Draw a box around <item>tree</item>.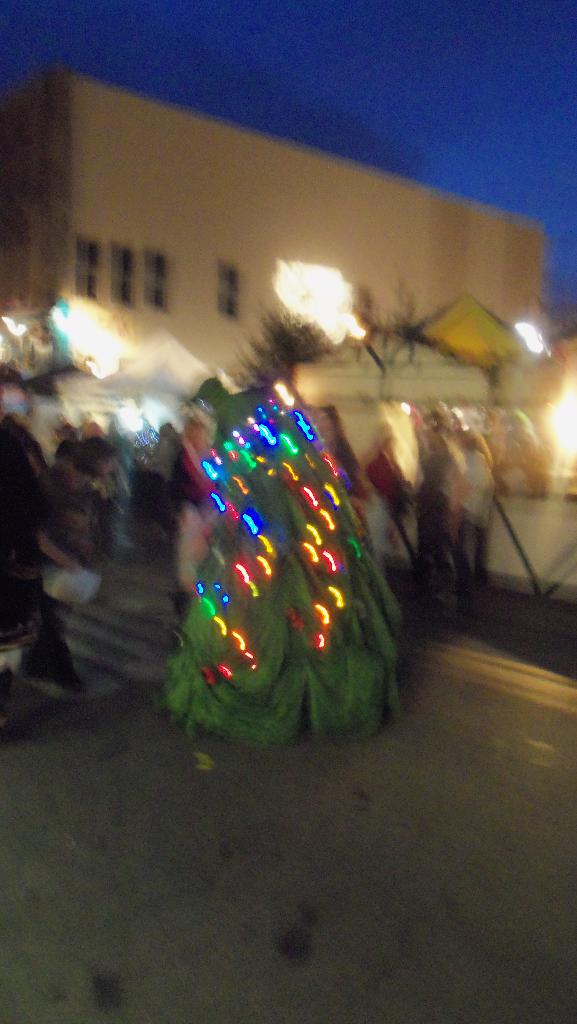
locate(134, 349, 407, 730).
